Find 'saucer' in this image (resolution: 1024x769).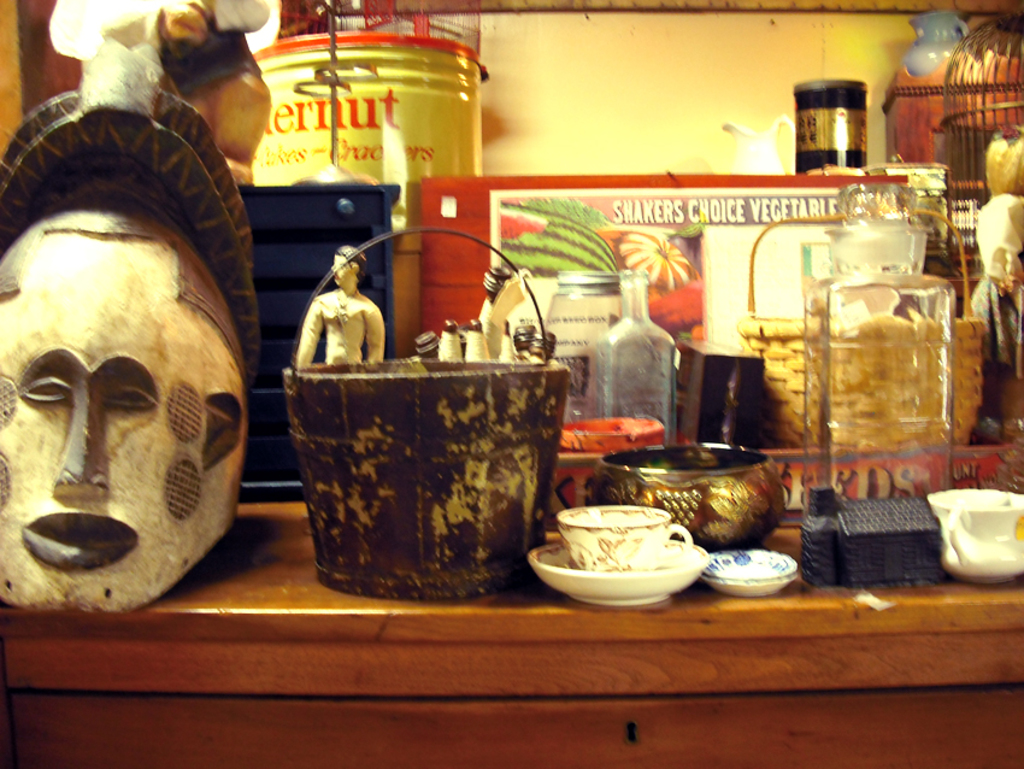
bbox(523, 540, 706, 607).
